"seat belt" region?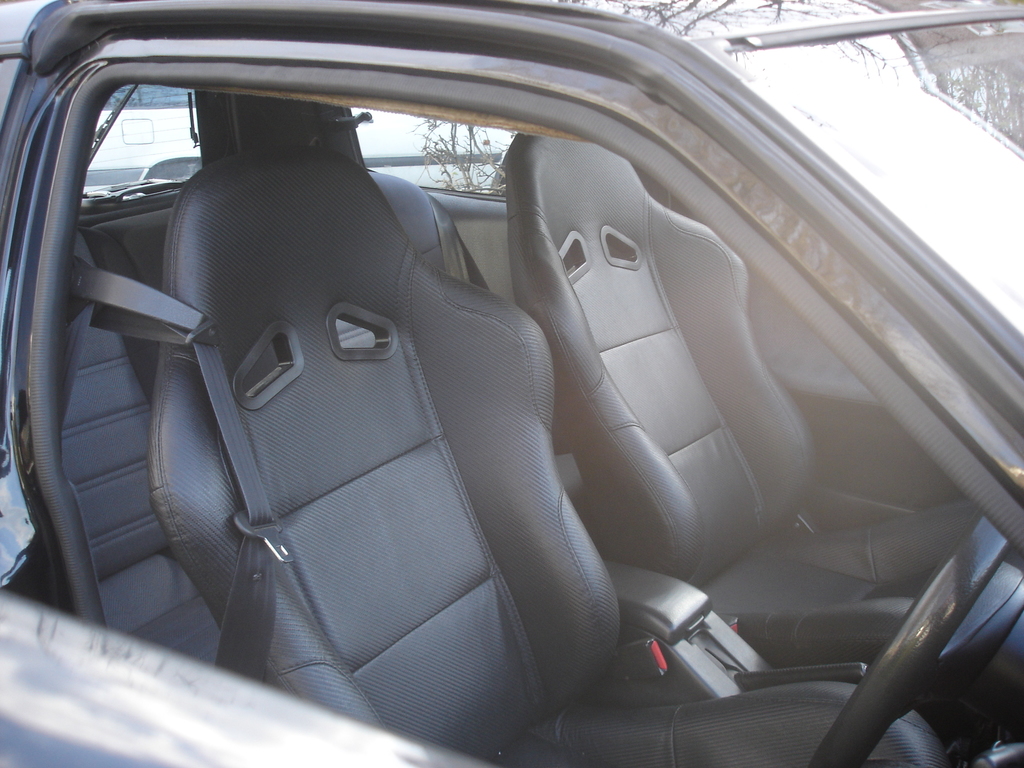
l=186, t=338, r=294, b=682
